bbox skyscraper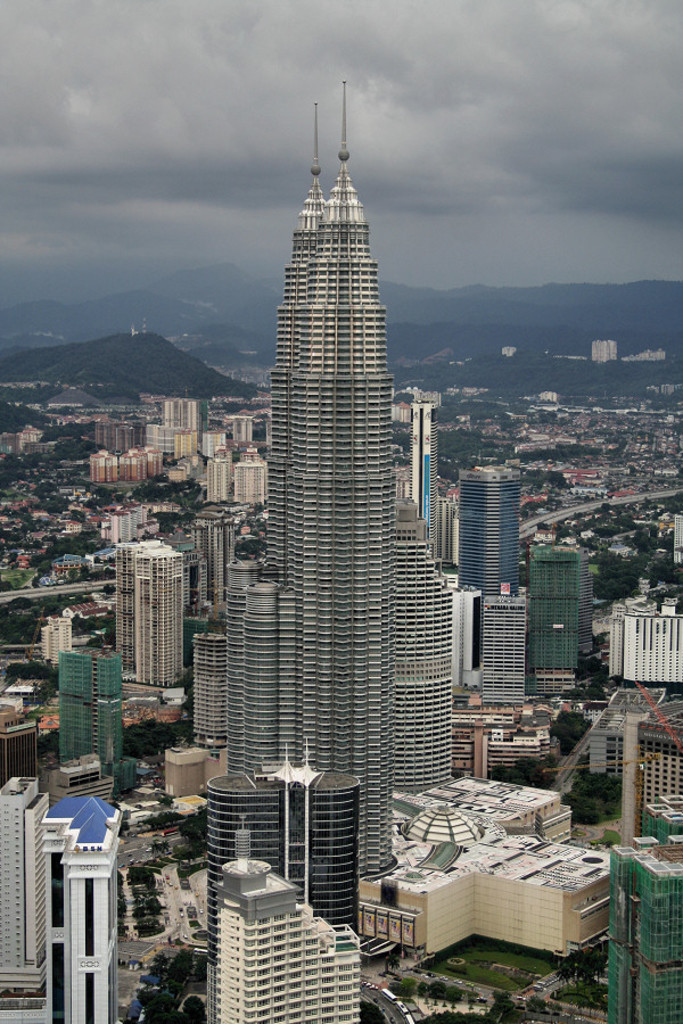
bbox=[452, 465, 519, 602]
